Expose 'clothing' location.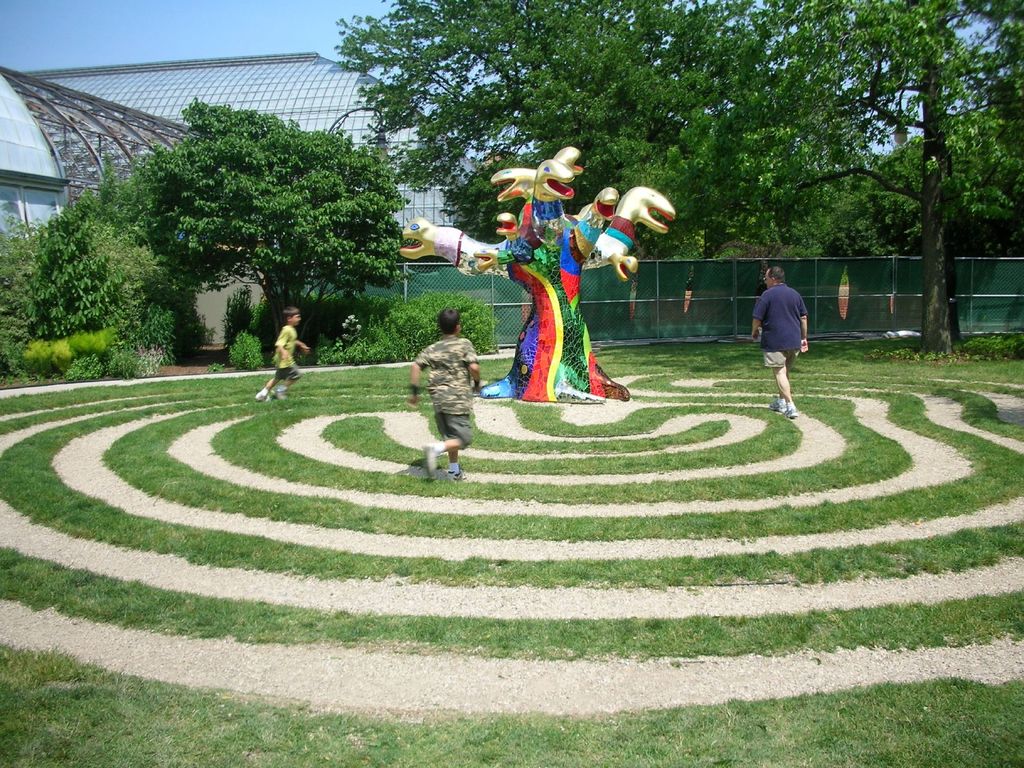
Exposed at (x1=273, y1=316, x2=301, y2=390).
